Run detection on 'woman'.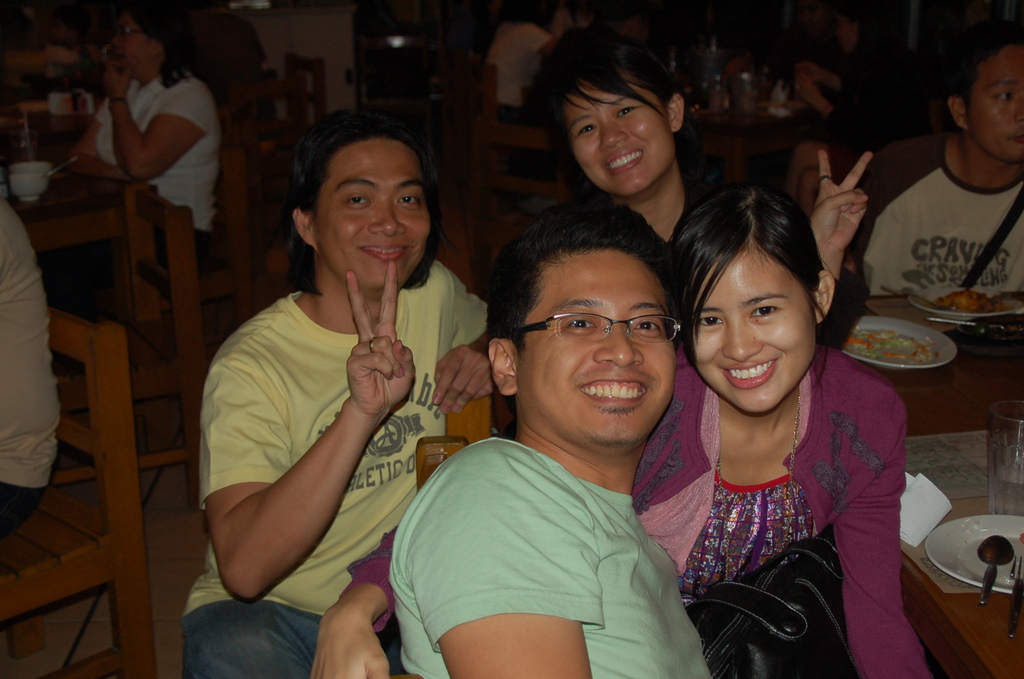
Result: rect(67, 3, 221, 277).
